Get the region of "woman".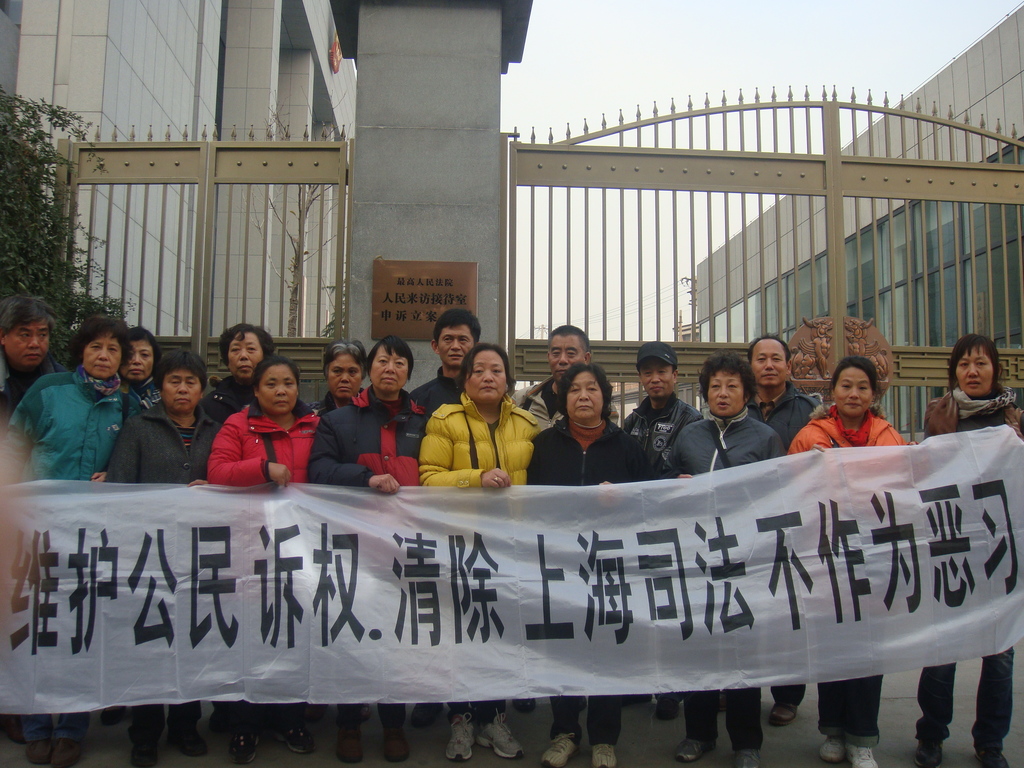
{"left": 308, "top": 345, "right": 365, "bottom": 418}.
